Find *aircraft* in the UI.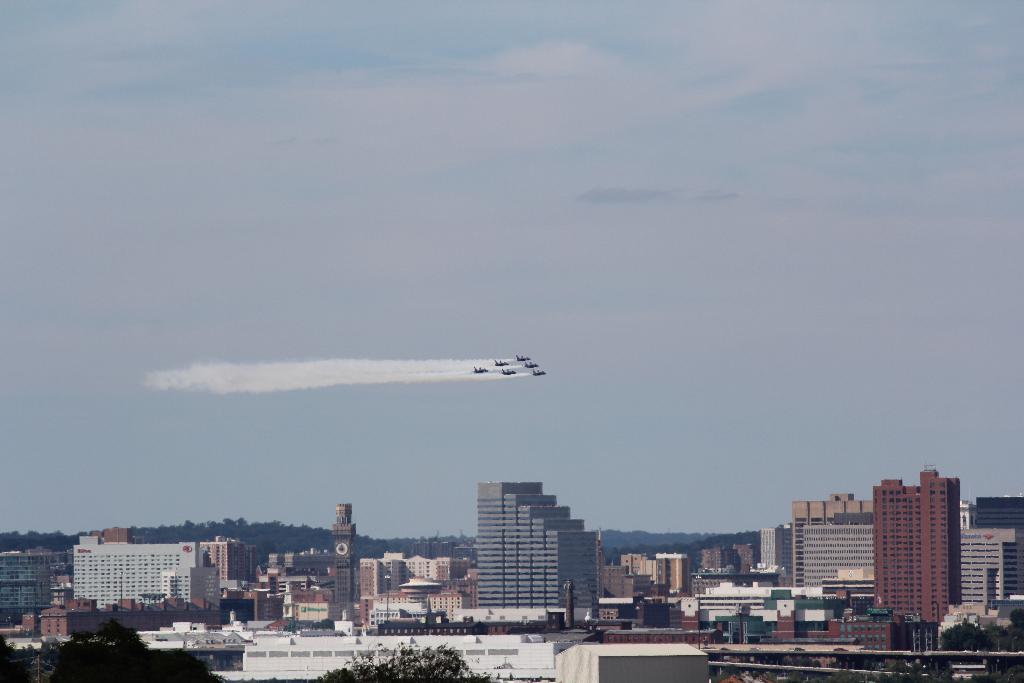
UI element at [516, 355, 530, 360].
